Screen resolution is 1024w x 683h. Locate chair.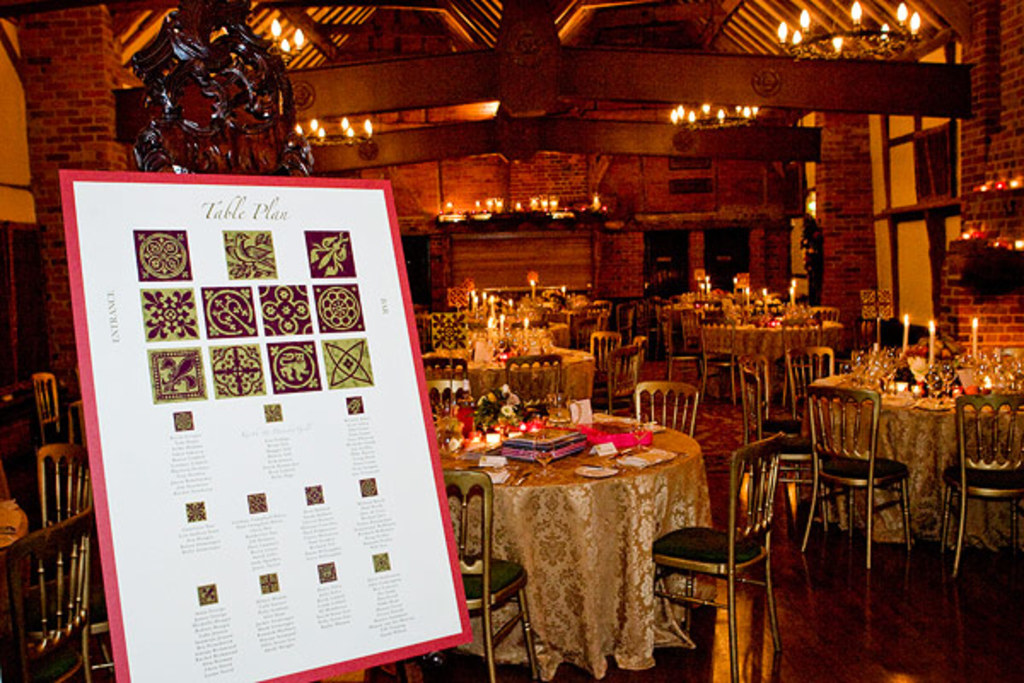
locate(799, 381, 913, 565).
